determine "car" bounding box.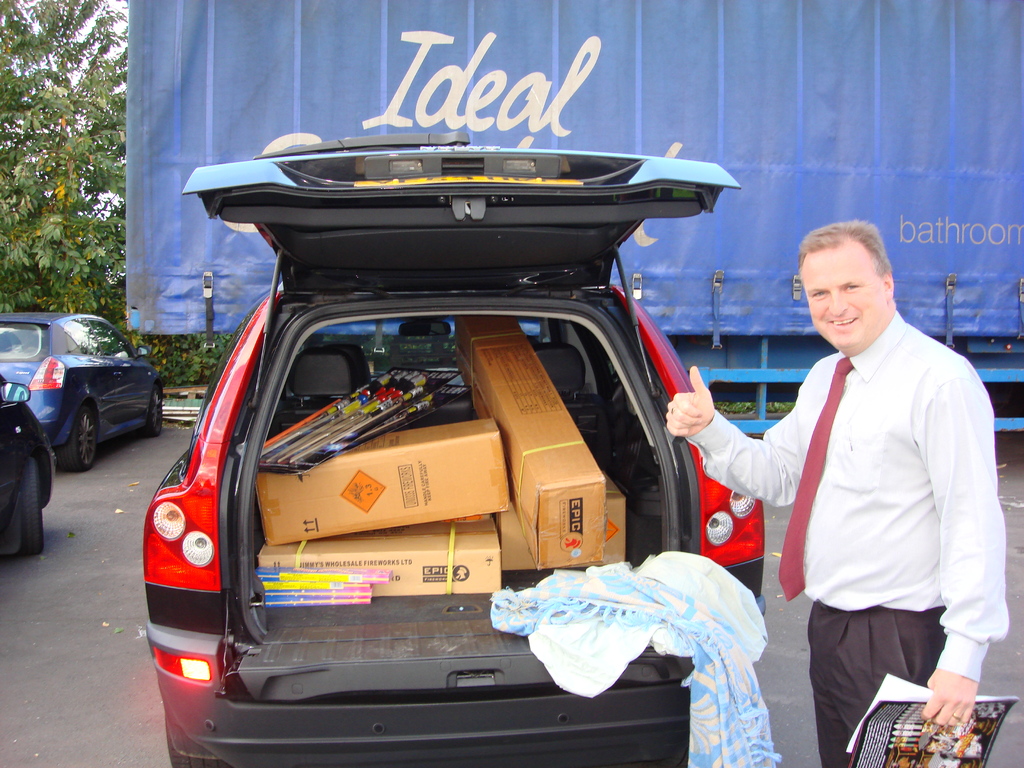
Determined: left=0, top=380, right=54, bottom=564.
